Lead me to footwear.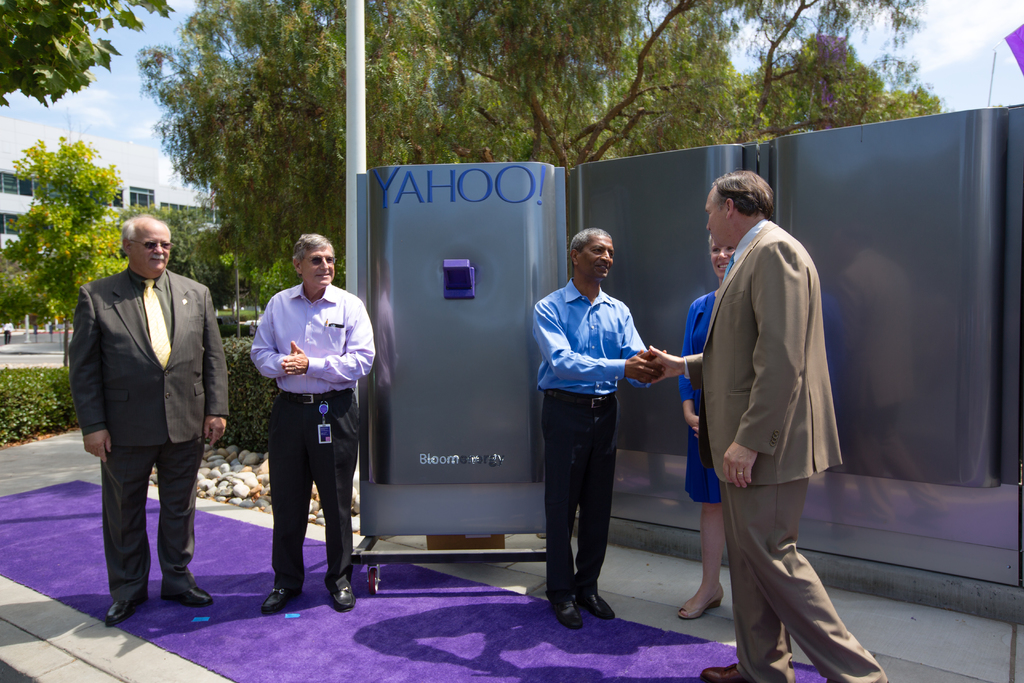
Lead to x1=260 y1=589 x2=303 y2=613.
